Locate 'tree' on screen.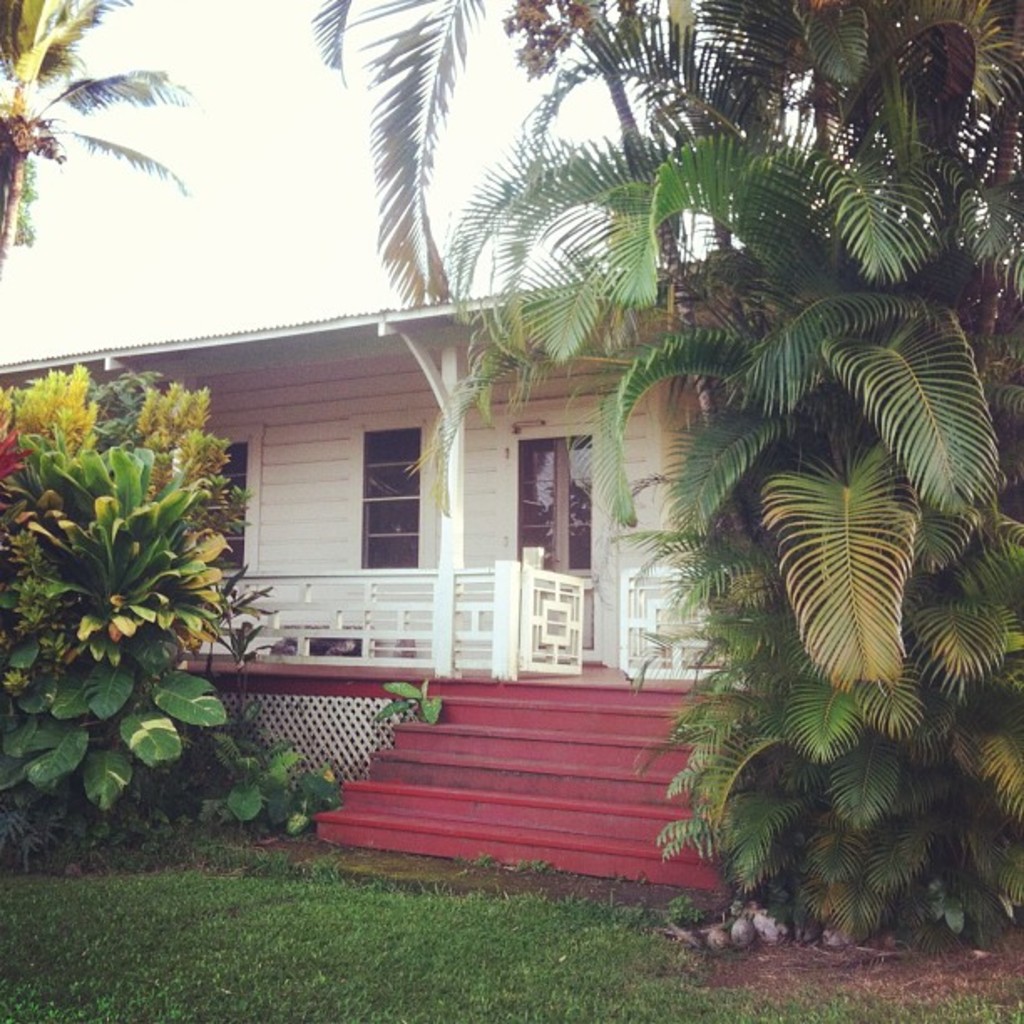
On screen at [5,261,293,840].
